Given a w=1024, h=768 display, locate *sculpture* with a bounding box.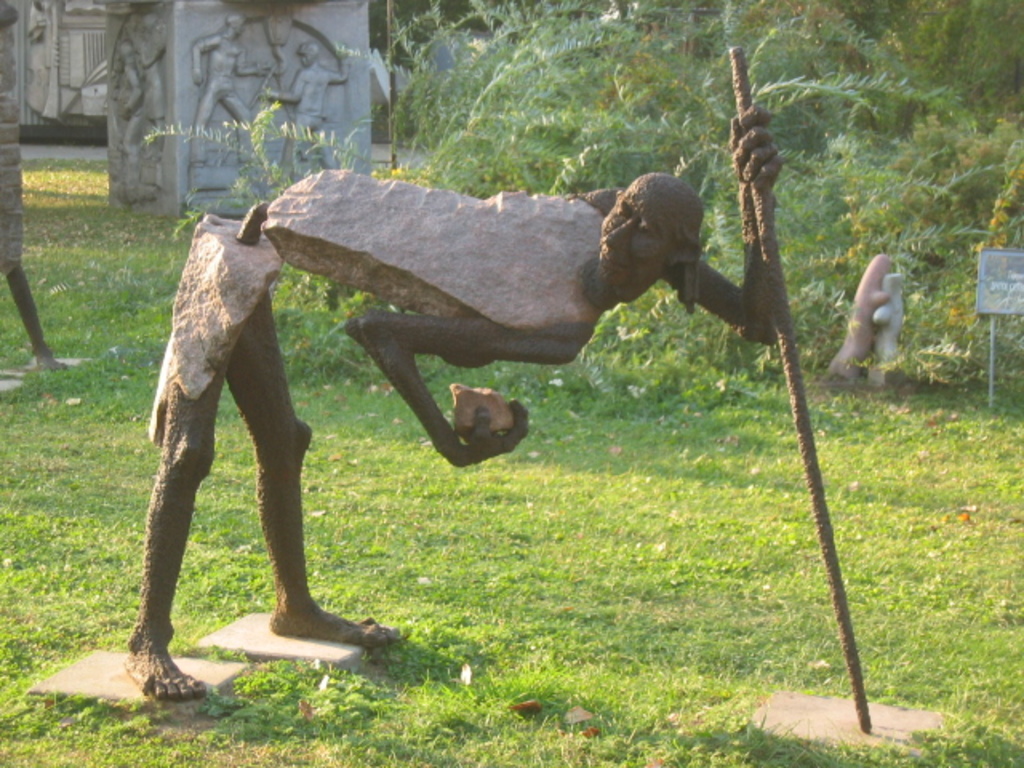
Located: 830,256,910,389.
